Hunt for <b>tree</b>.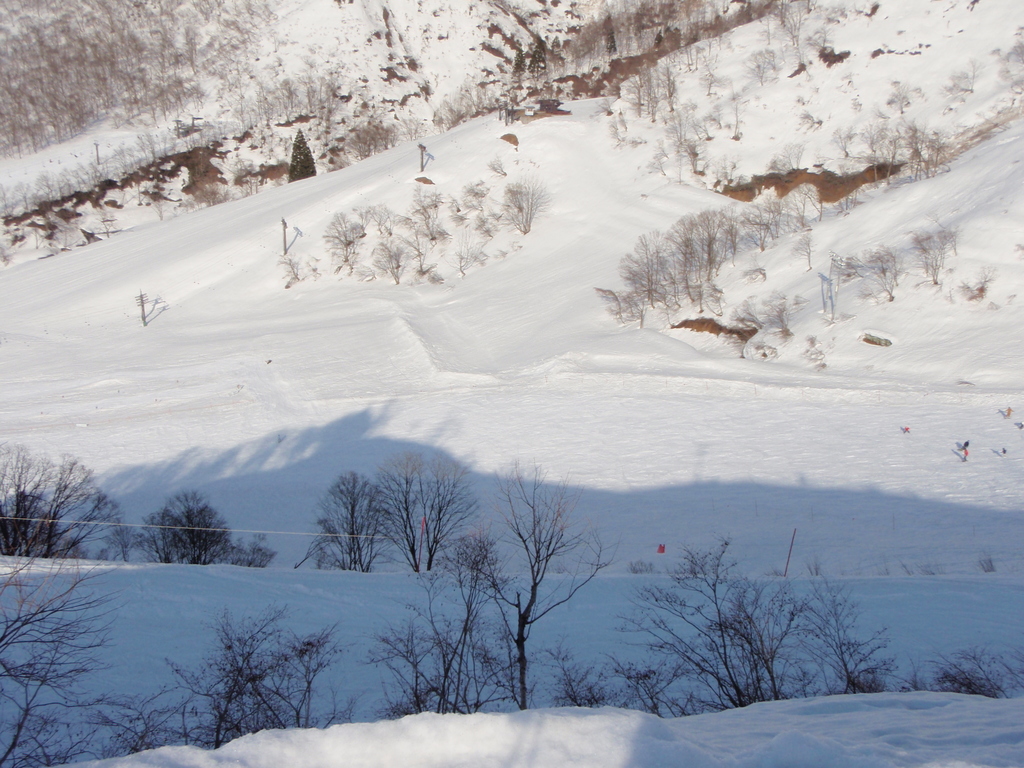
Hunted down at (543, 534, 1023, 709).
